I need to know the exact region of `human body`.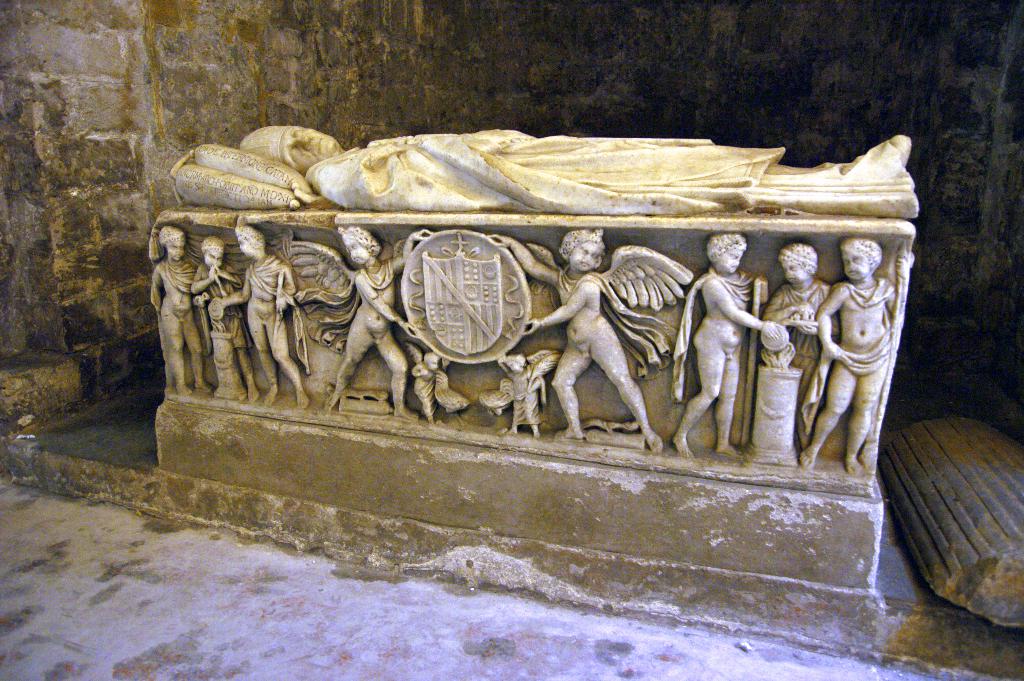
Region: [792, 241, 899, 490].
